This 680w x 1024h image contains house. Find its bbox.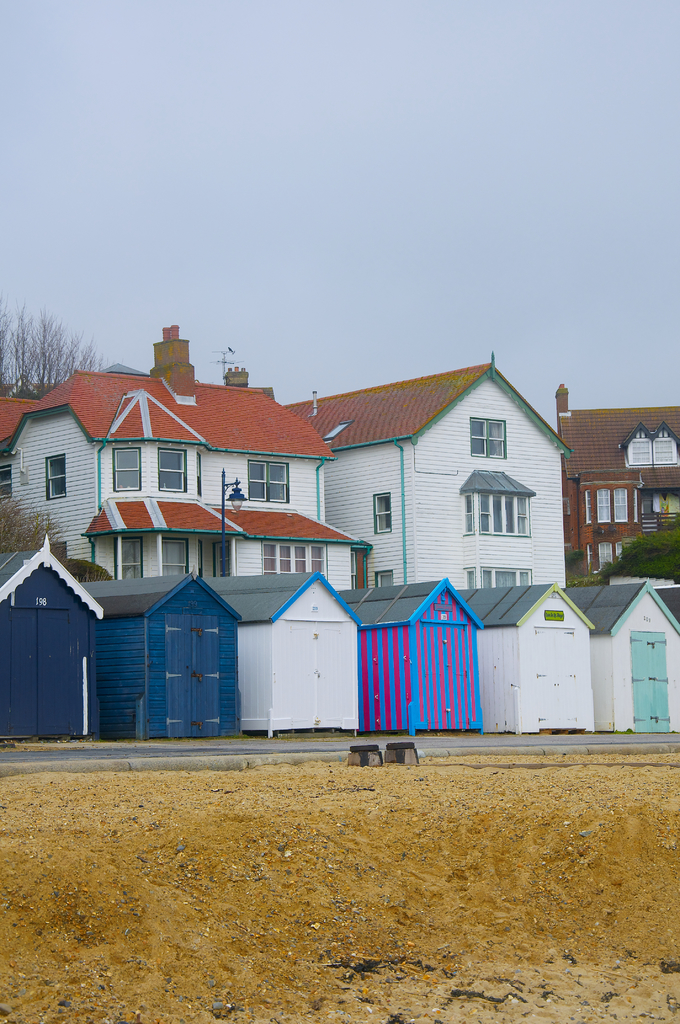
crop(443, 583, 595, 740).
